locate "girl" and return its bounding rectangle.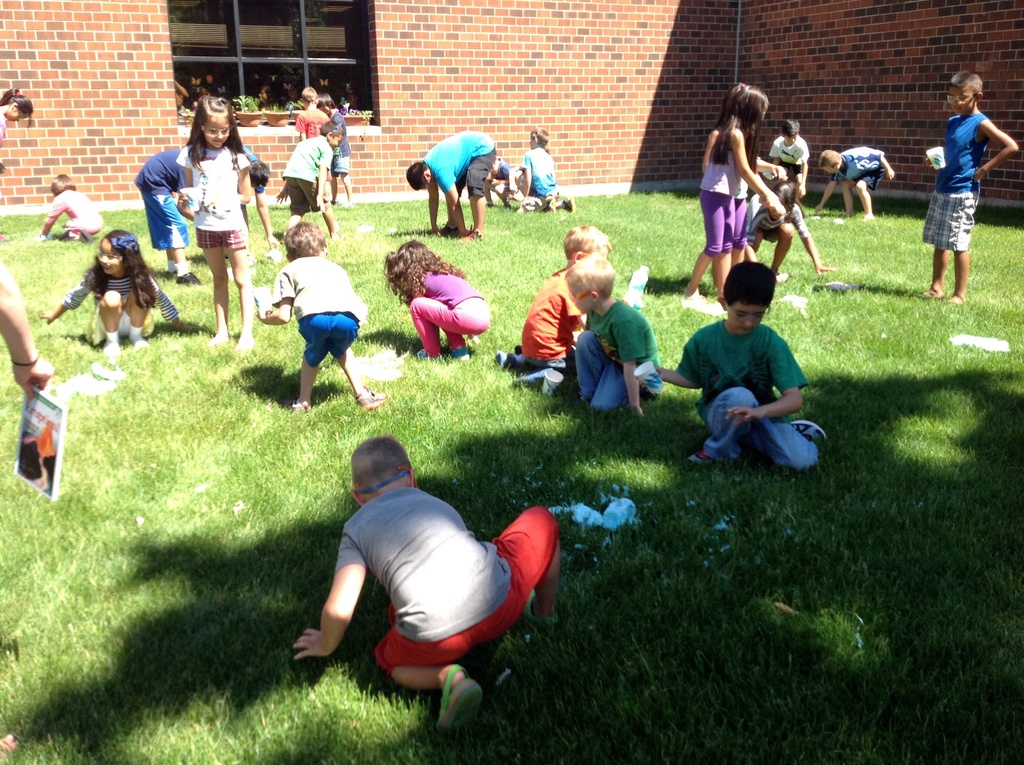
locate(40, 229, 186, 356).
